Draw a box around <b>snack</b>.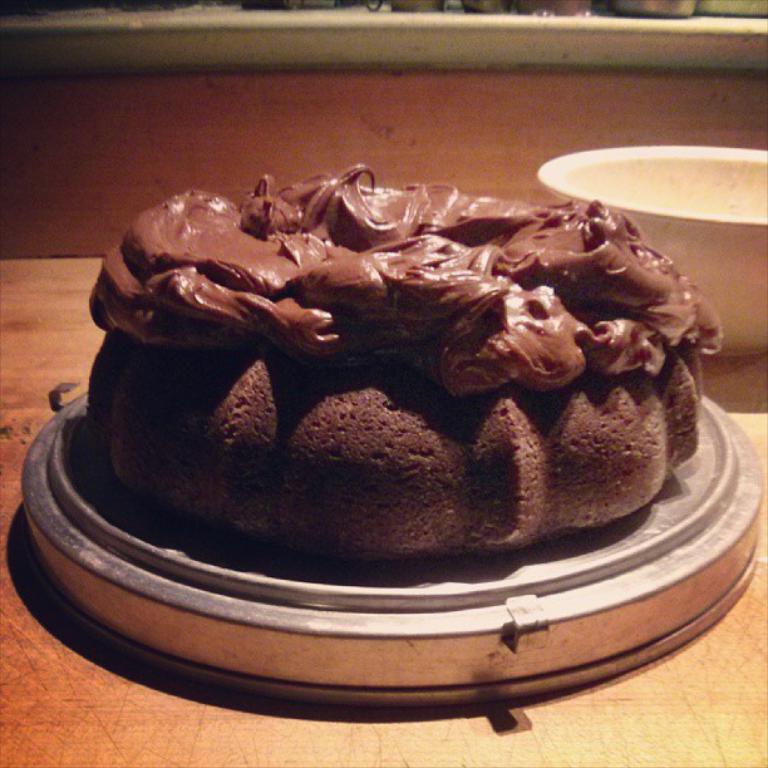
rect(87, 163, 730, 548).
